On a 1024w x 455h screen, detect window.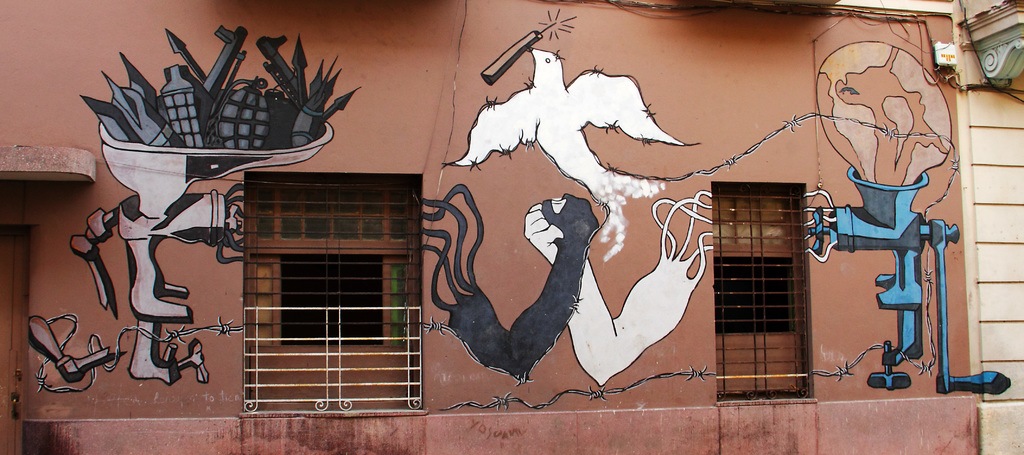
locate(715, 256, 797, 330).
